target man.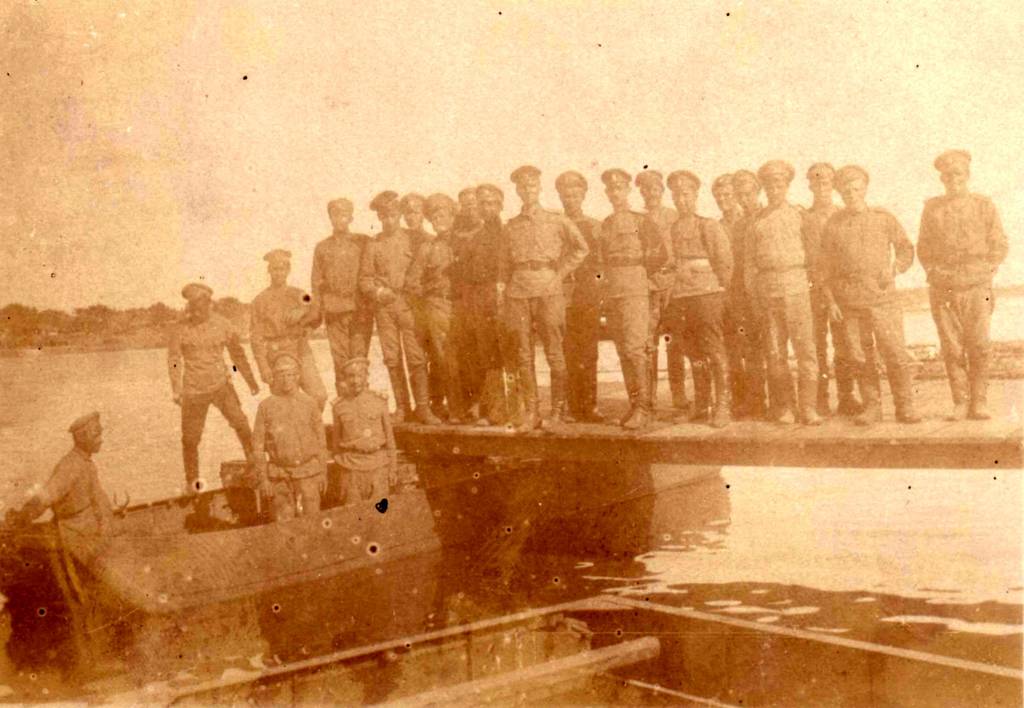
Target region: pyautogui.locateOnScreen(735, 168, 776, 422).
